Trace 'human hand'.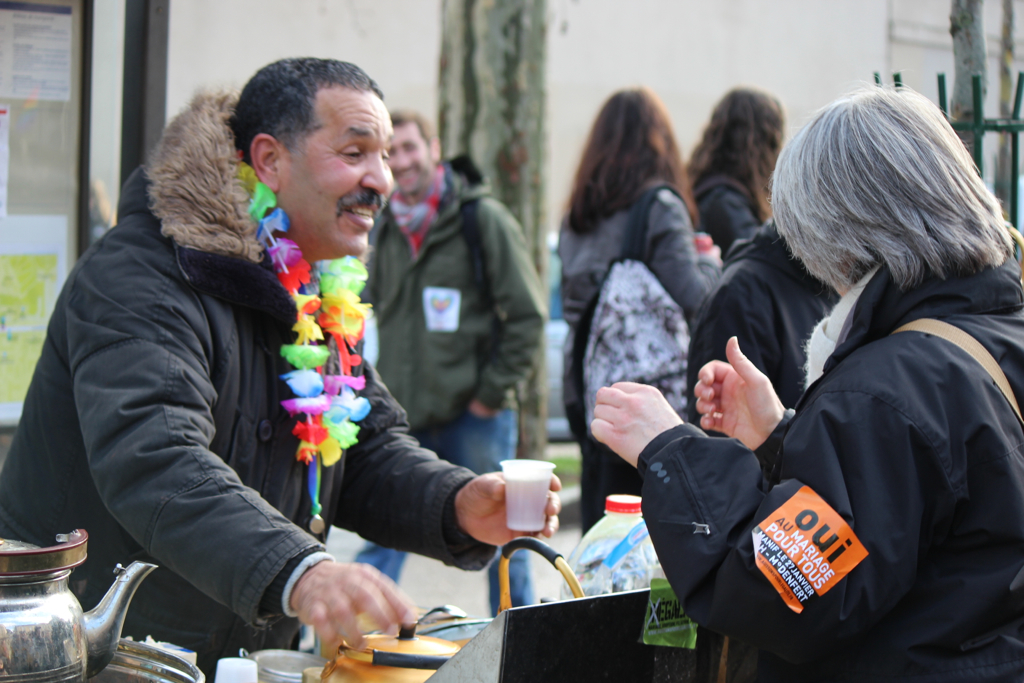
Traced to [x1=455, y1=471, x2=565, y2=552].
